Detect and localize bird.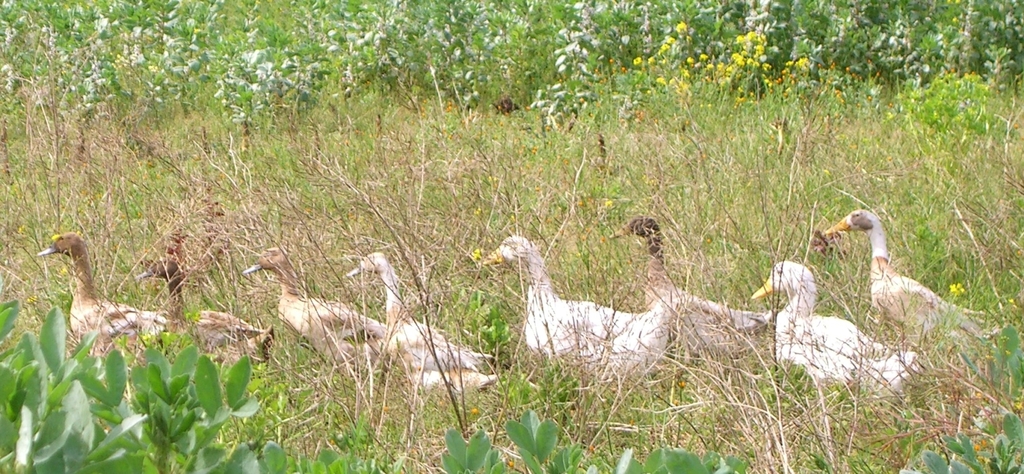
Localized at locate(134, 251, 271, 367).
